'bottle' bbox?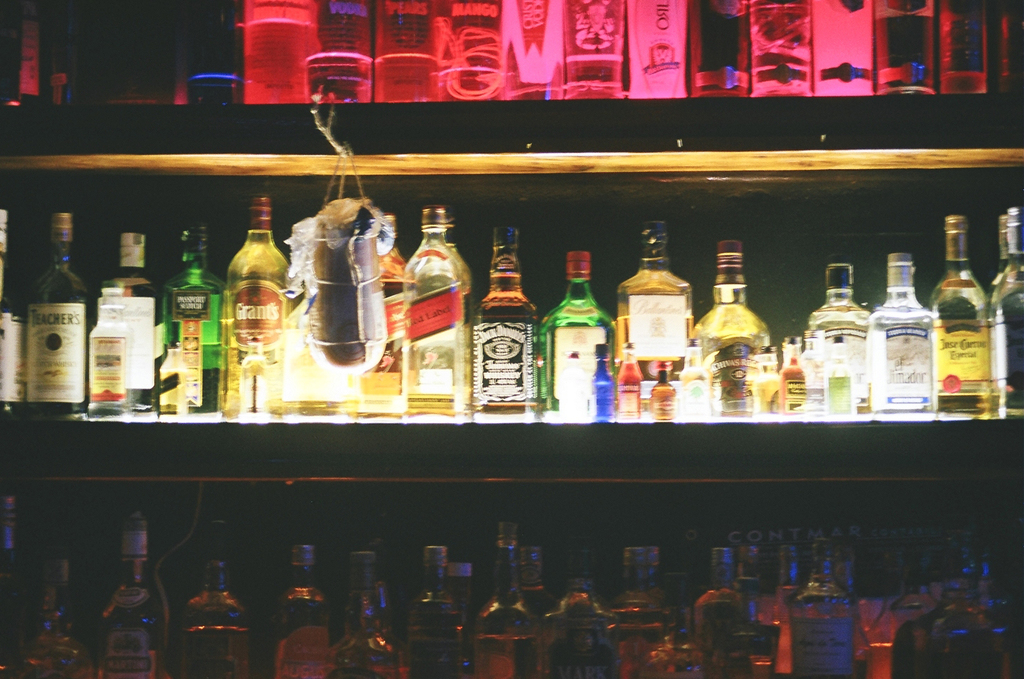
[x1=896, y1=538, x2=1023, y2=678]
